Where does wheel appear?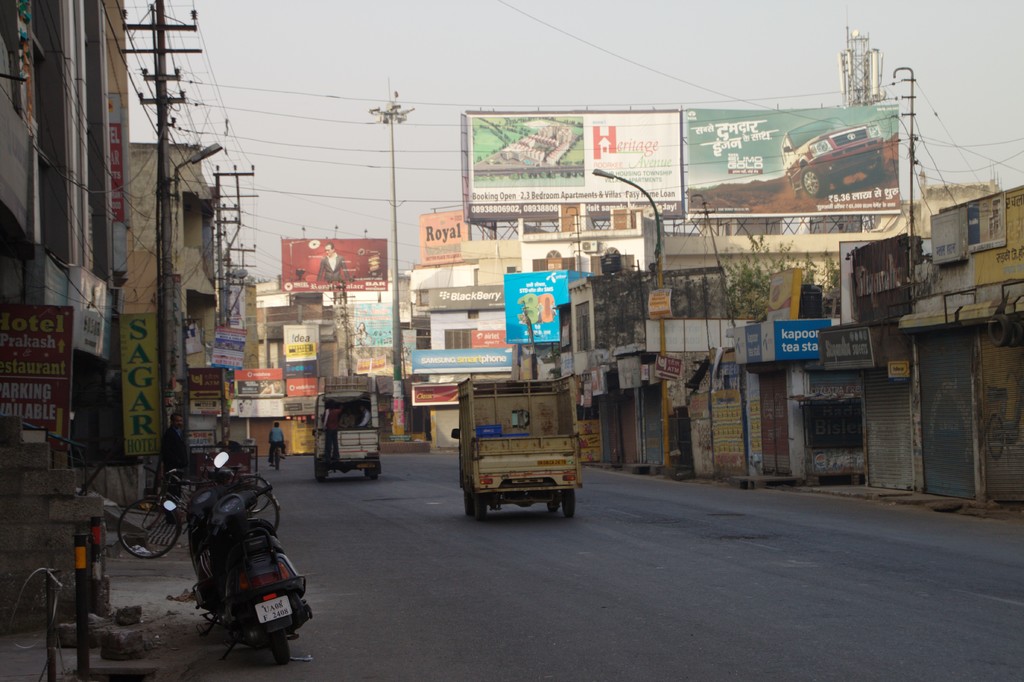
Appears at bbox(219, 482, 282, 535).
